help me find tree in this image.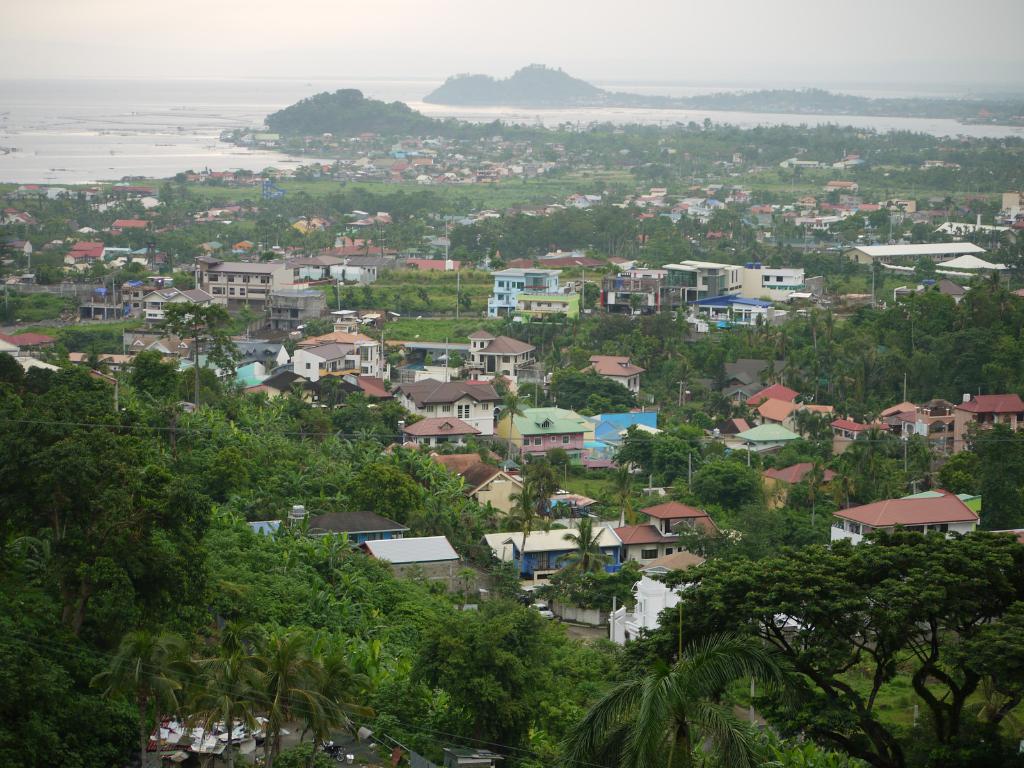
Found it: [x1=109, y1=655, x2=175, y2=747].
